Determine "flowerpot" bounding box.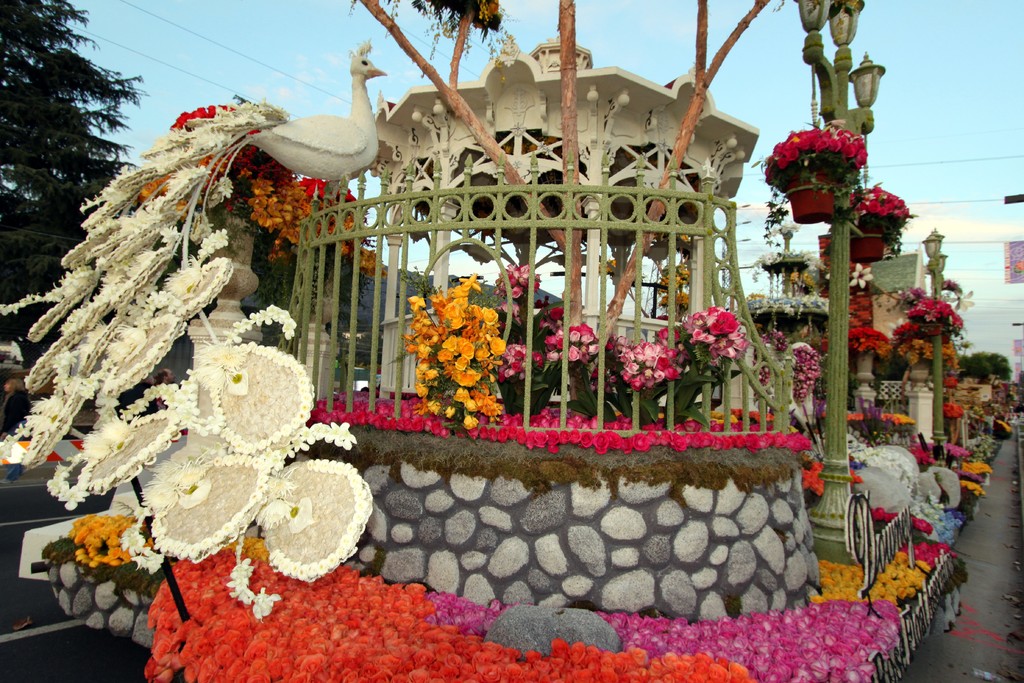
Determined: left=225, top=203, right=262, bottom=299.
